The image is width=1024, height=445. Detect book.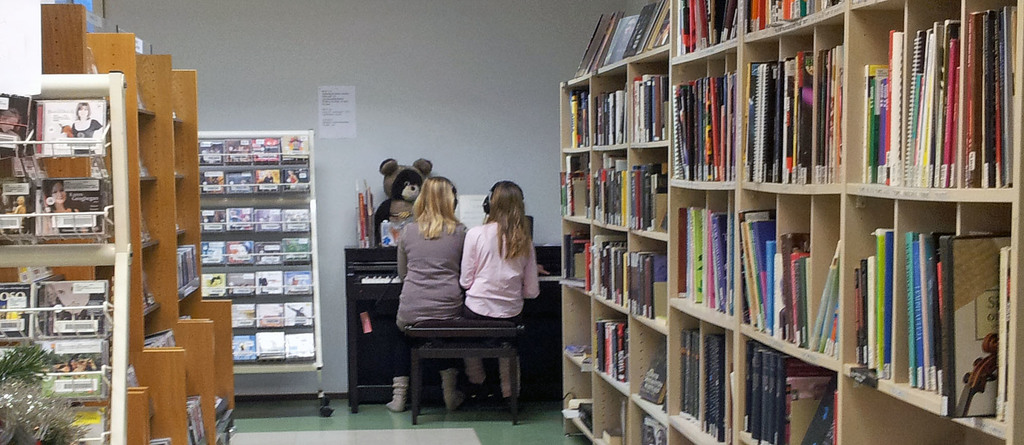
Detection: x1=33, y1=95, x2=101, y2=155.
